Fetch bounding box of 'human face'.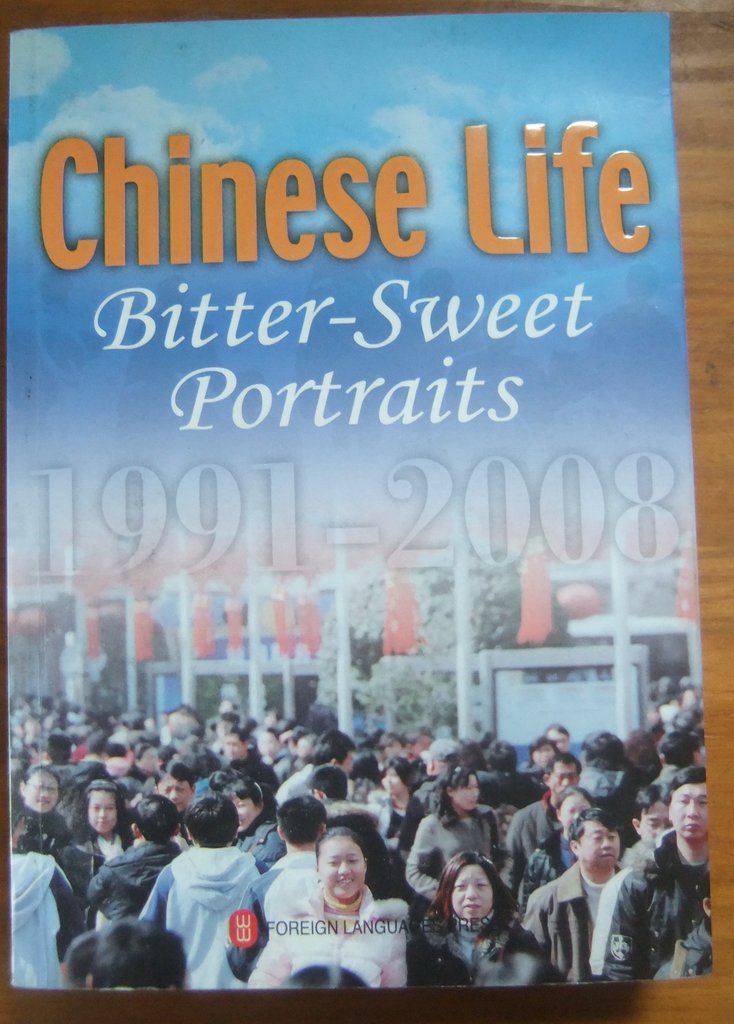
Bbox: [x1=561, y1=794, x2=589, y2=829].
